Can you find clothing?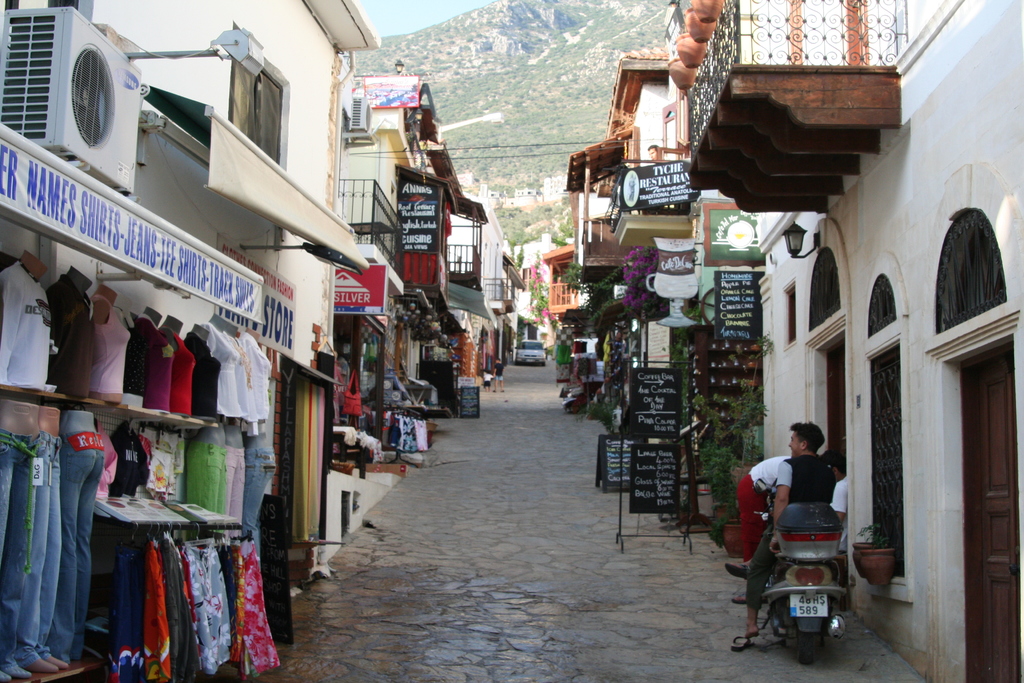
Yes, bounding box: 243, 448, 278, 551.
